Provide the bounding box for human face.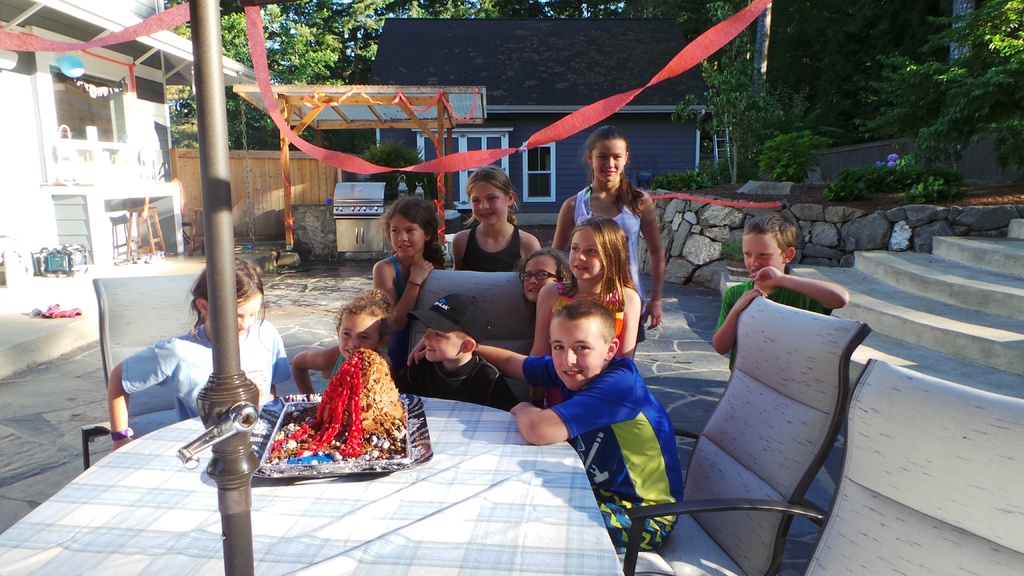
[left=572, top=223, right=603, bottom=279].
